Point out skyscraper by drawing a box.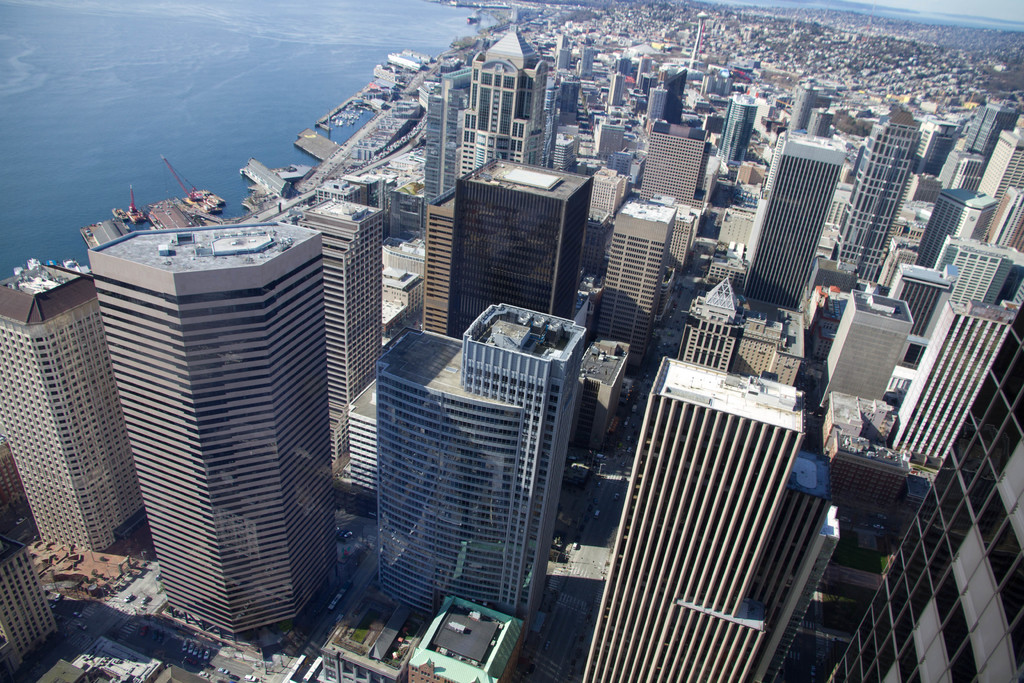
(804,286,914,415).
